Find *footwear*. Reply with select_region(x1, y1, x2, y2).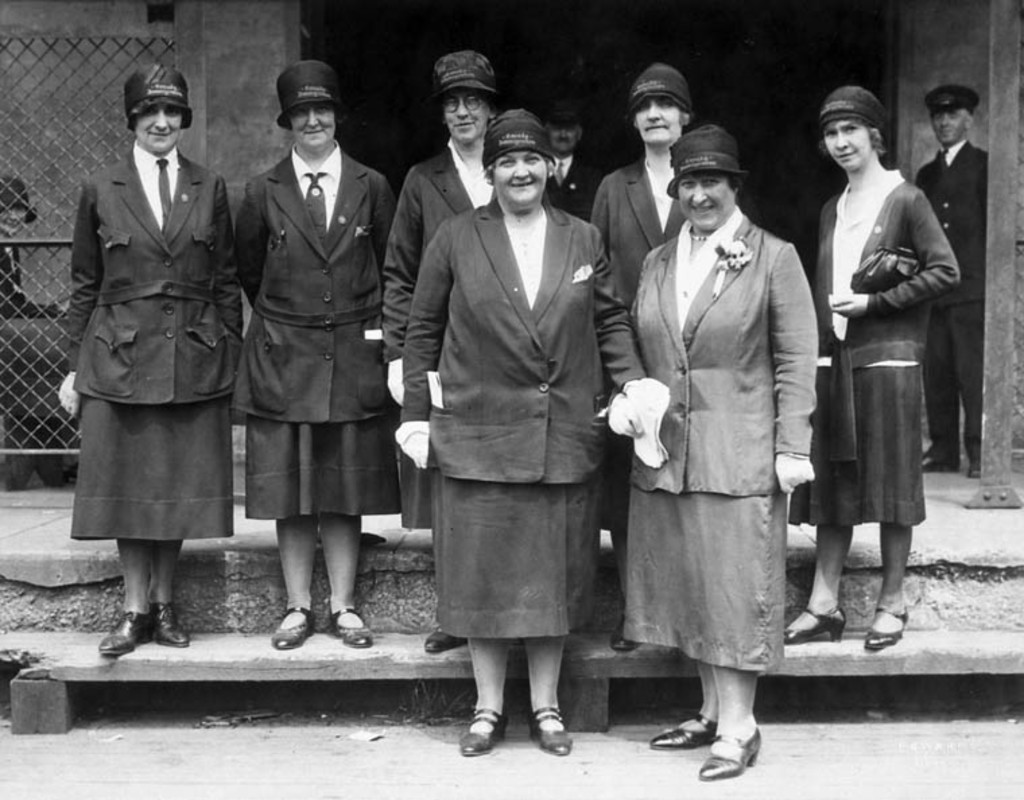
select_region(606, 614, 639, 651).
